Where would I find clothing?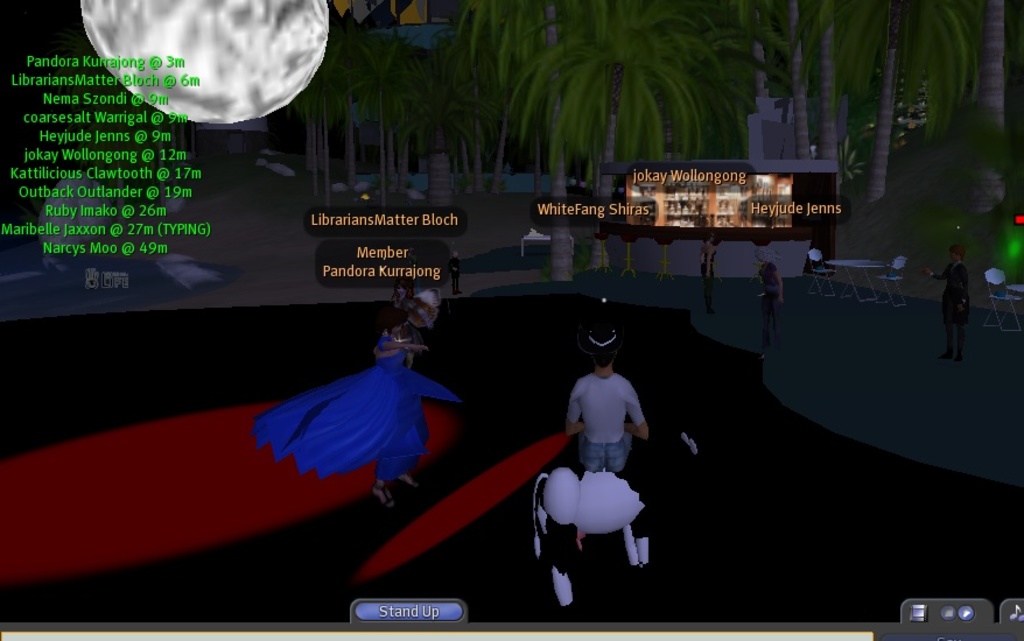
At 251, 327, 460, 482.
